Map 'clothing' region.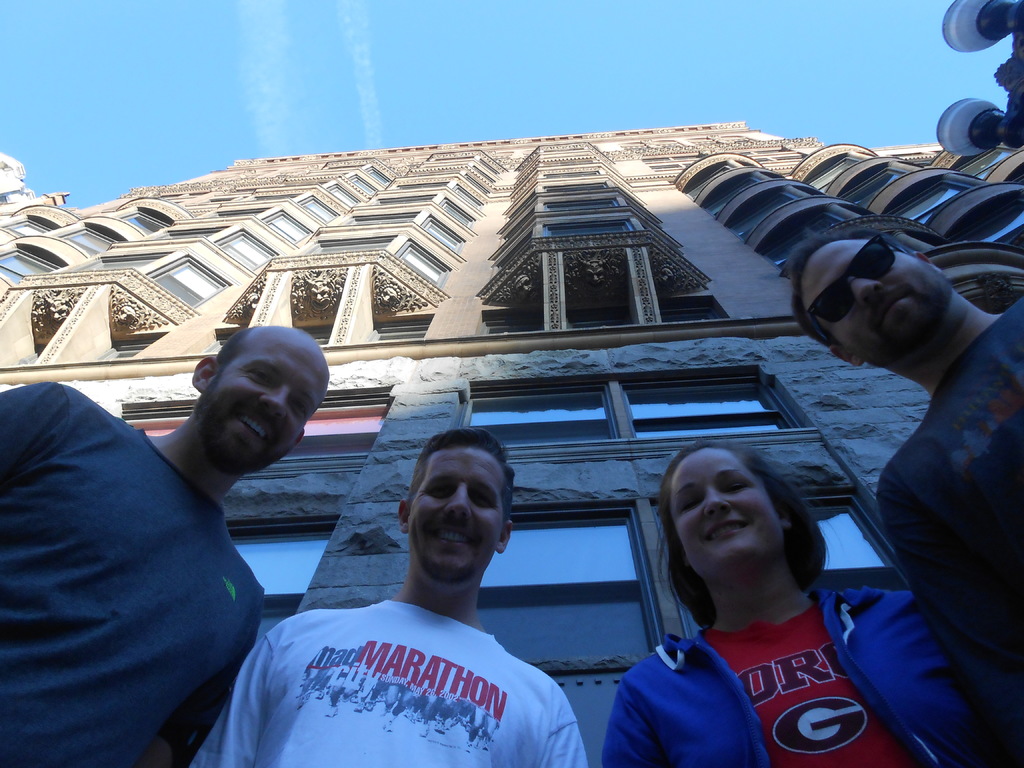
Mapped to region(188, 461, 612, 767).
